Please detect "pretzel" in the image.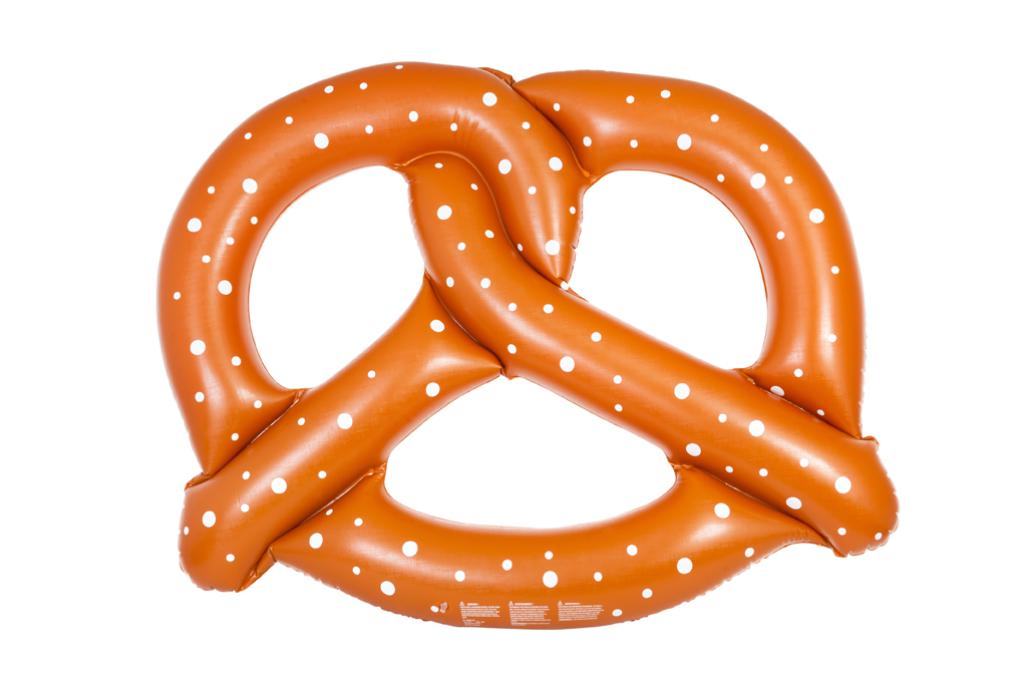
x1=152 y1=64 x2=898 y2=632.
